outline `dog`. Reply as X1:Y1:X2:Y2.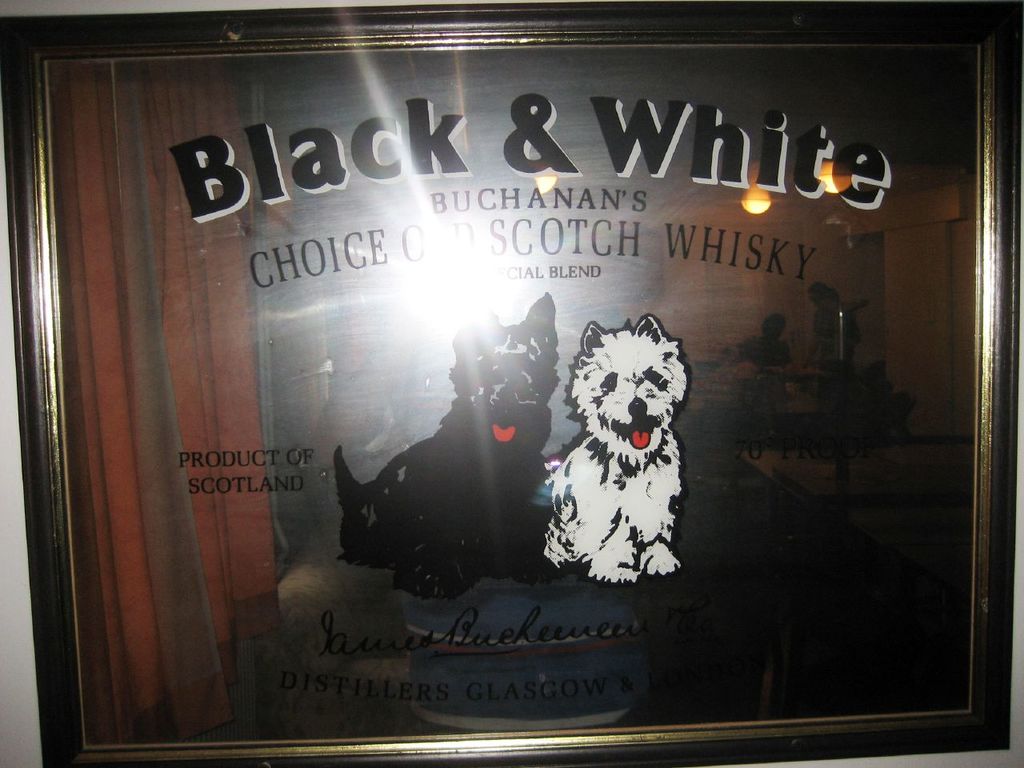
542:312:692:582.
